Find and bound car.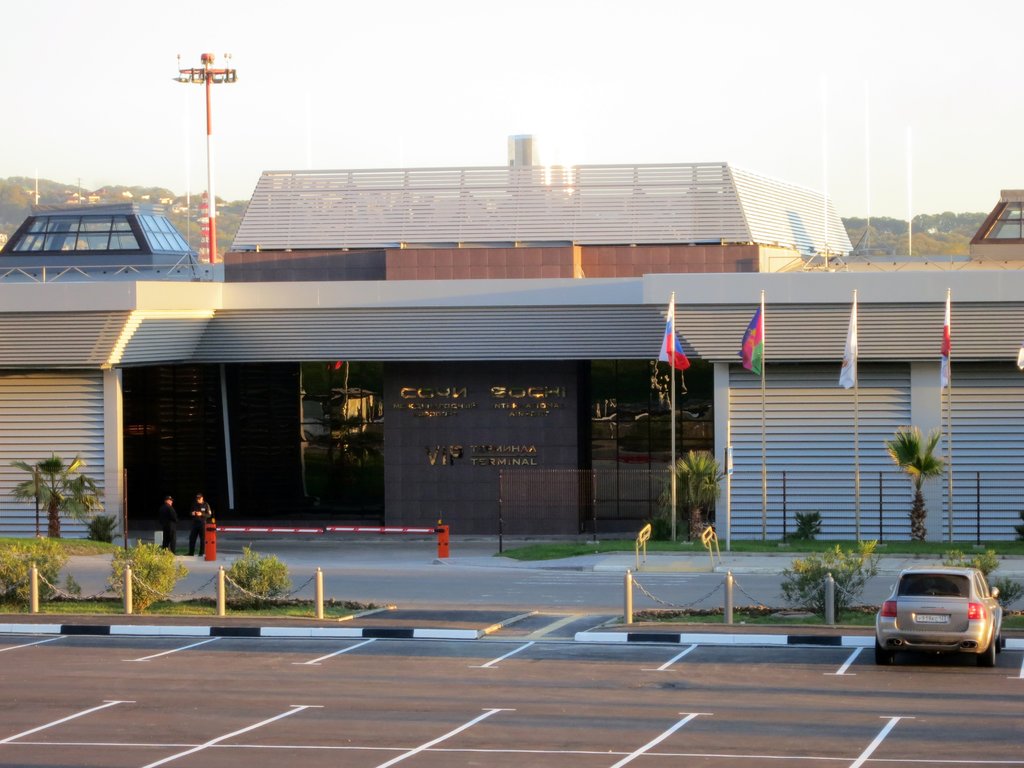
Bound: l=872, t=579, r=1004, b=675.
